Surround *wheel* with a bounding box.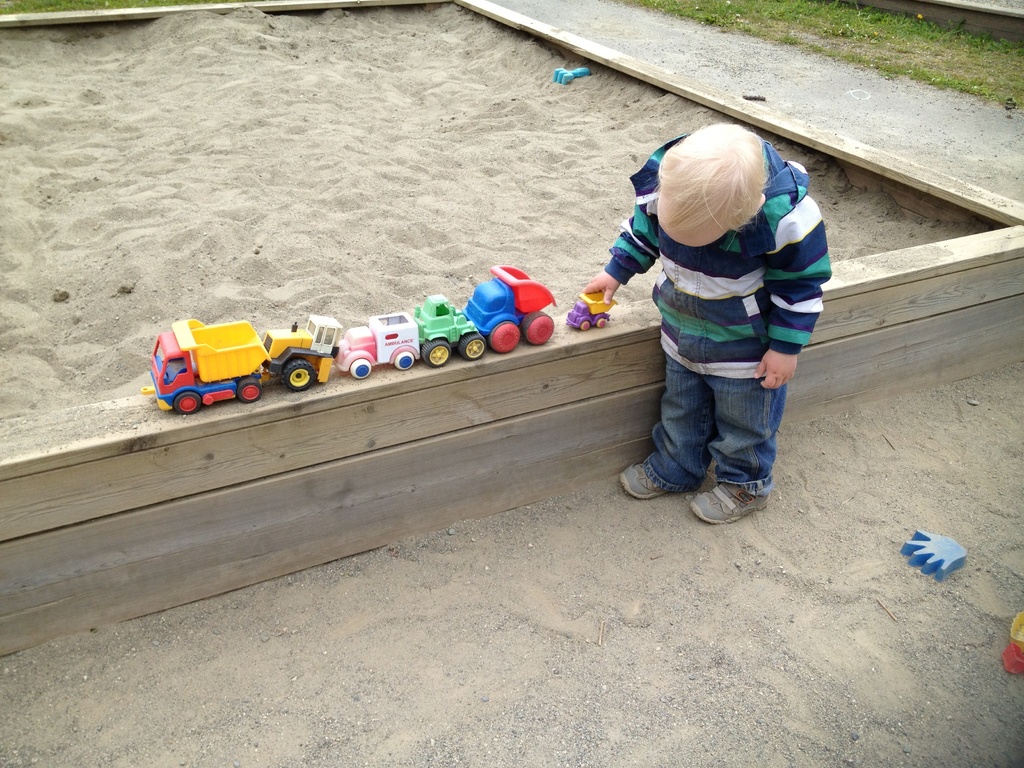
rect(346, 356, 372, 385).
